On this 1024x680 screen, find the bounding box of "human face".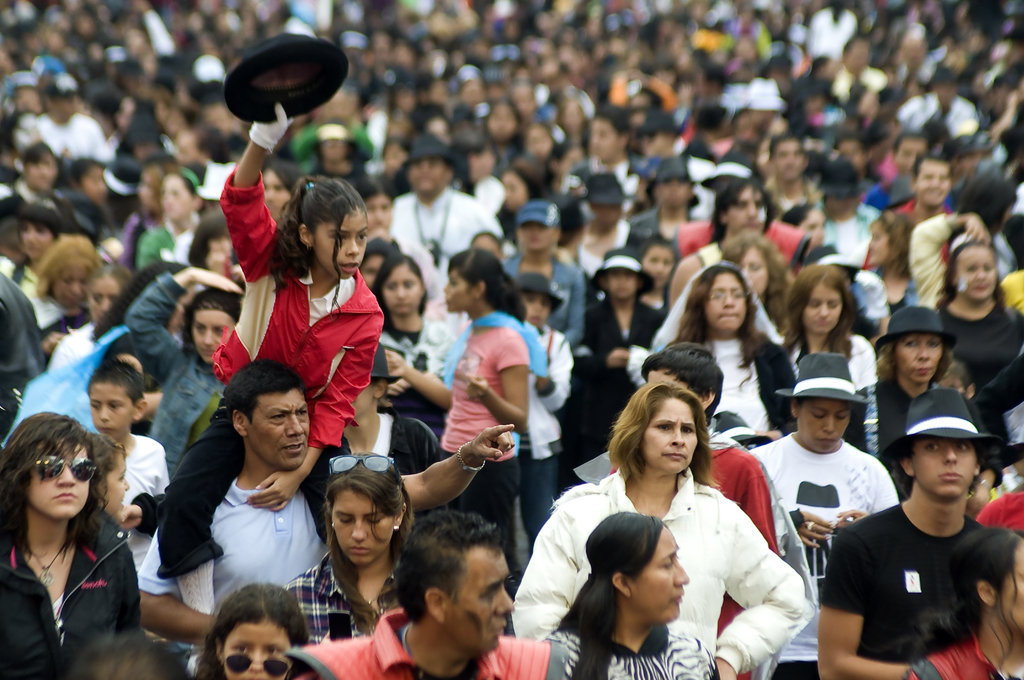
Bounding box: l=195, t=314, r=238, b=361.
